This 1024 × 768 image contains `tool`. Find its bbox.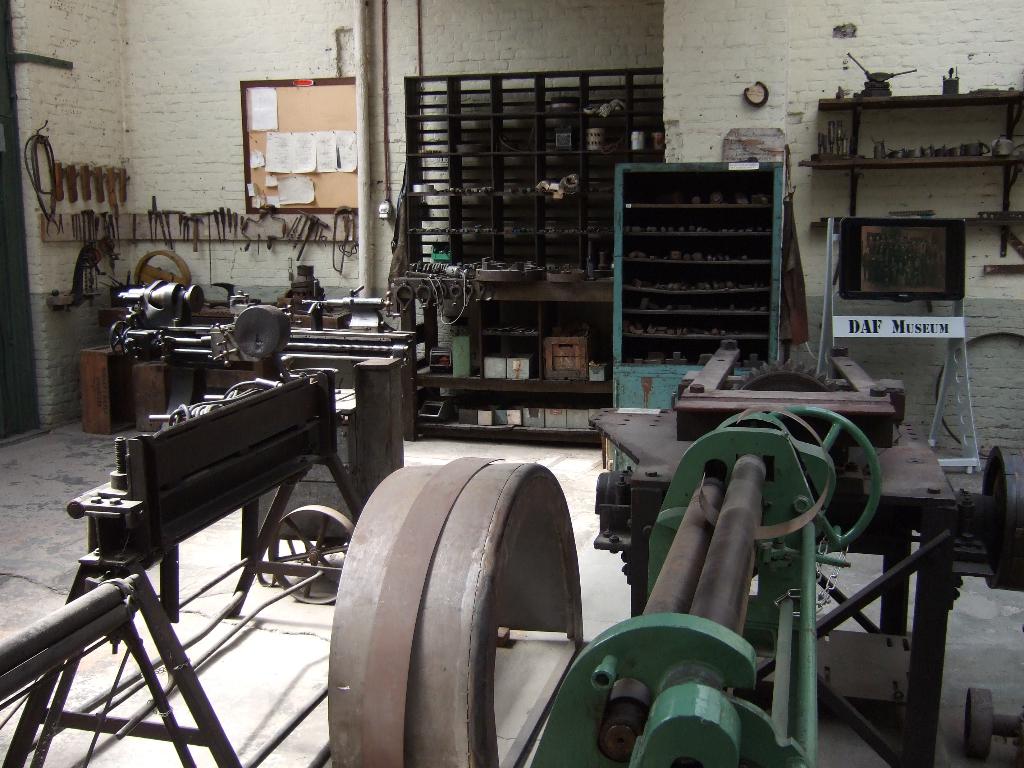
BBox(262, 204, 285, 253).
